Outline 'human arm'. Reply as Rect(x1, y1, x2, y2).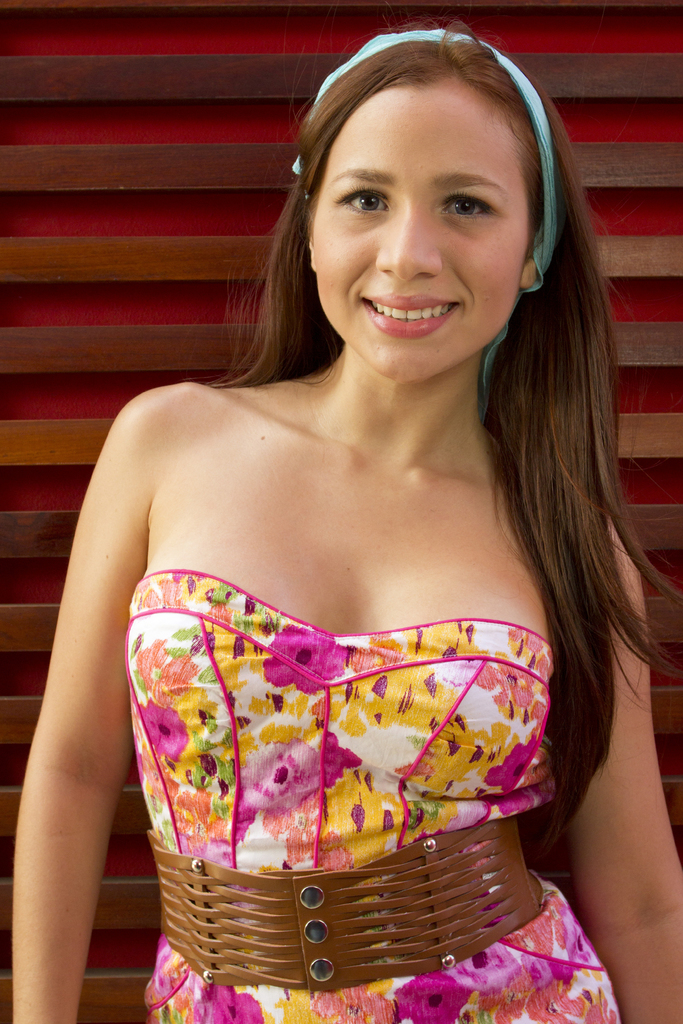
Rect(1, 447, 167, 1023).
